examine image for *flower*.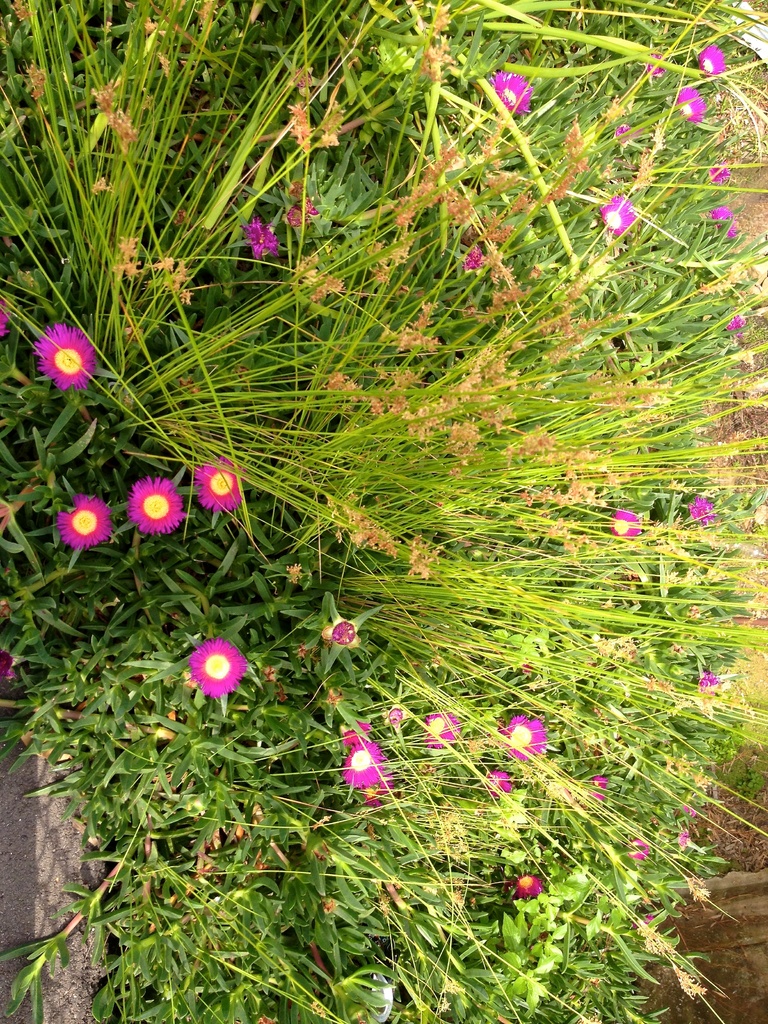
Examination result: (0, 645, 17, 680).
